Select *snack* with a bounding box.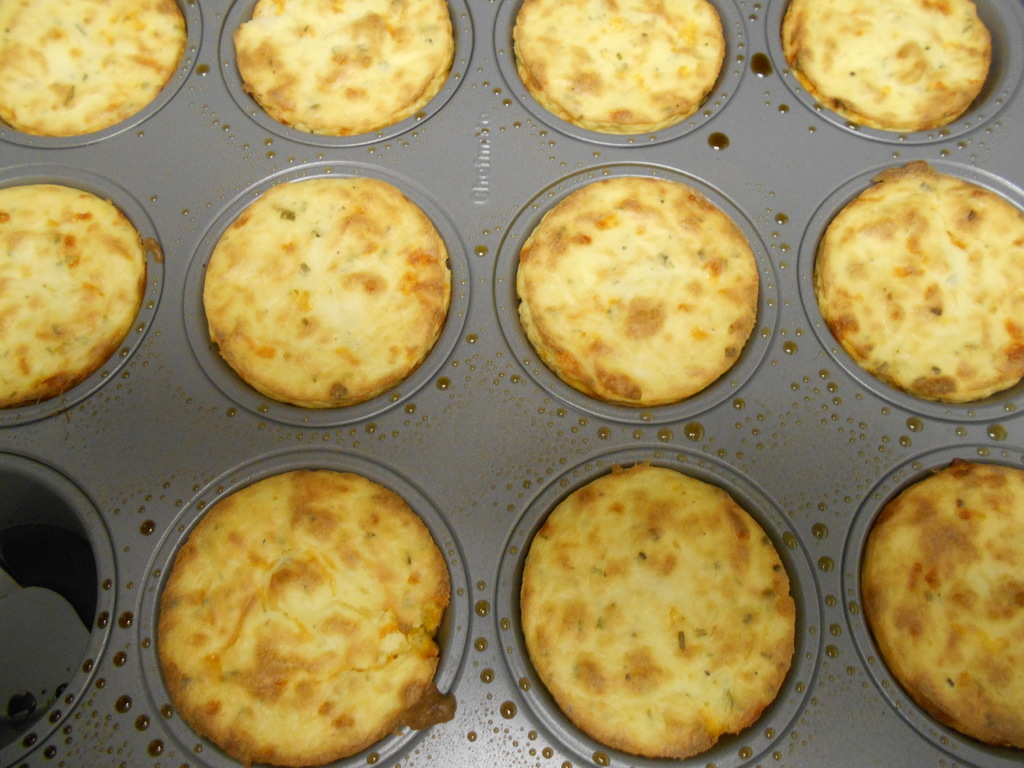
[786,1,995,139].
